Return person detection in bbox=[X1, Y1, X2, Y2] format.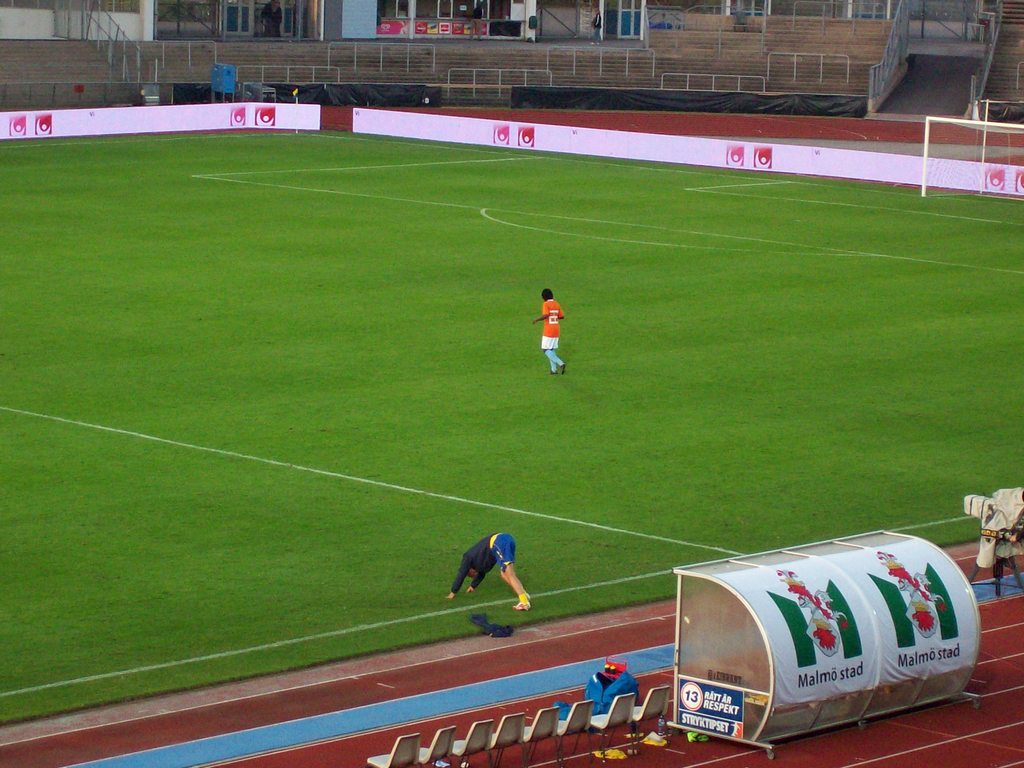
bbox=[469, 0, 485, 42].
